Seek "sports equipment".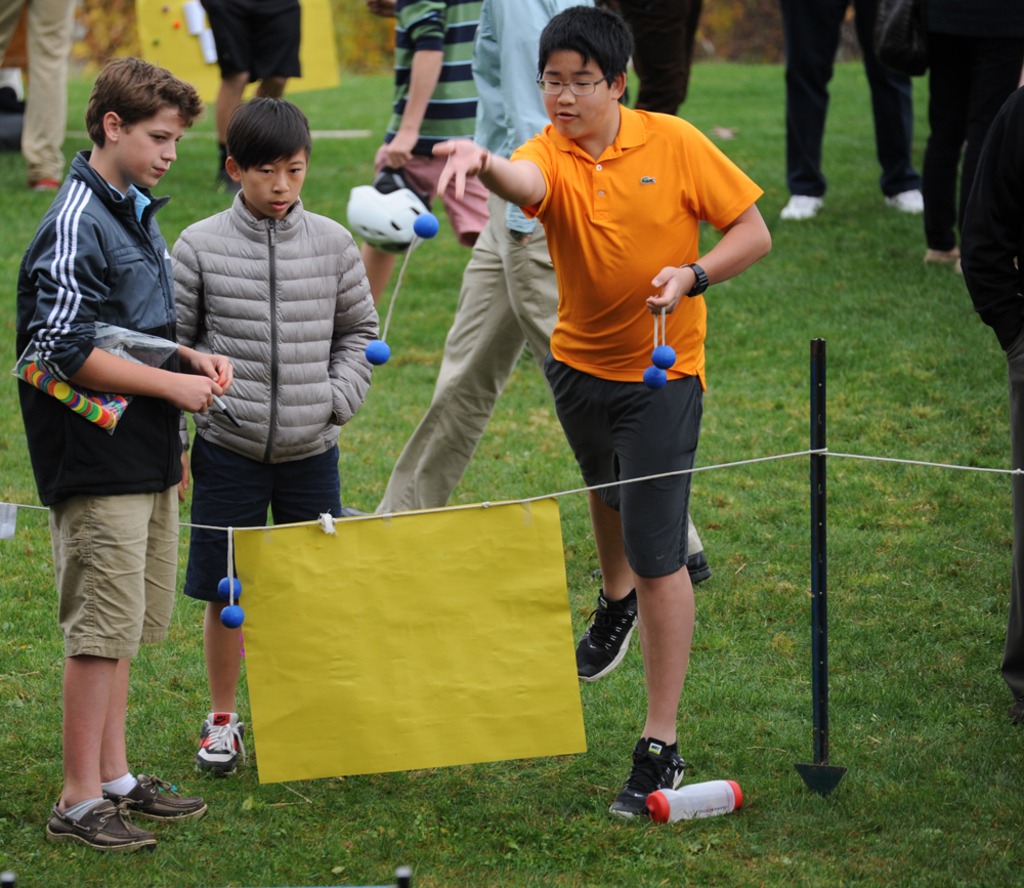
Rect(639, 295, 679, 385).
